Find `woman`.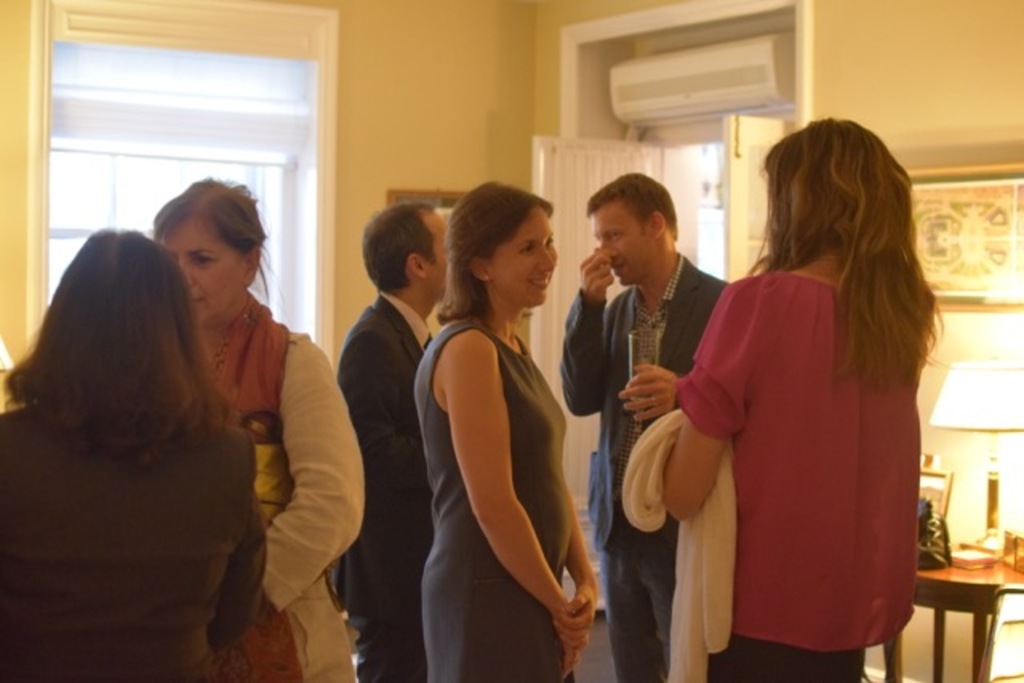
box(141, 171, 362, 681).
